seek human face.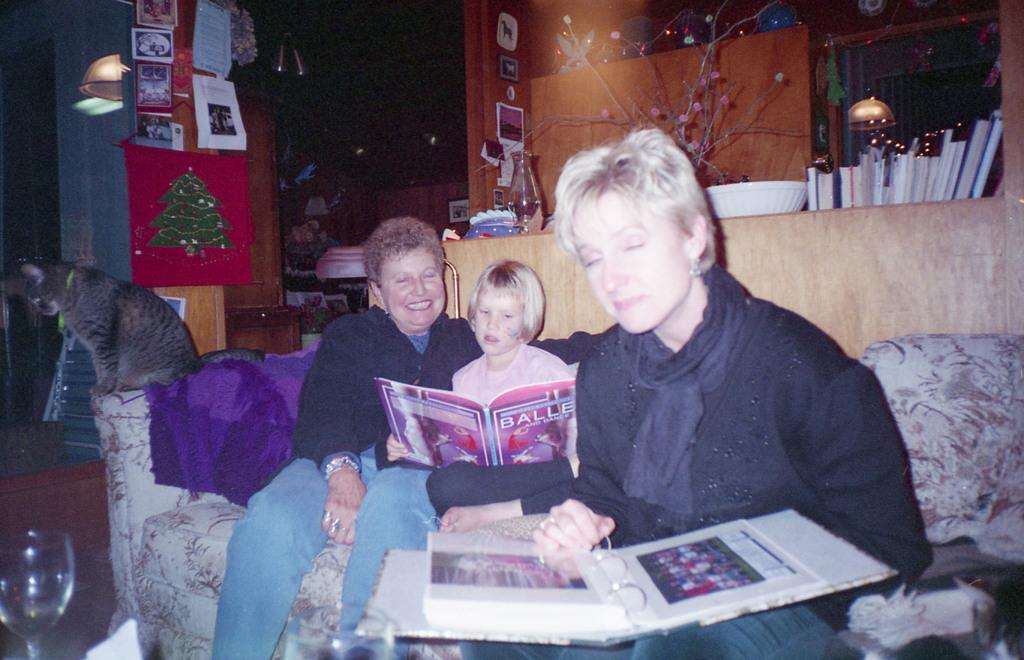
473 292 523 354.
